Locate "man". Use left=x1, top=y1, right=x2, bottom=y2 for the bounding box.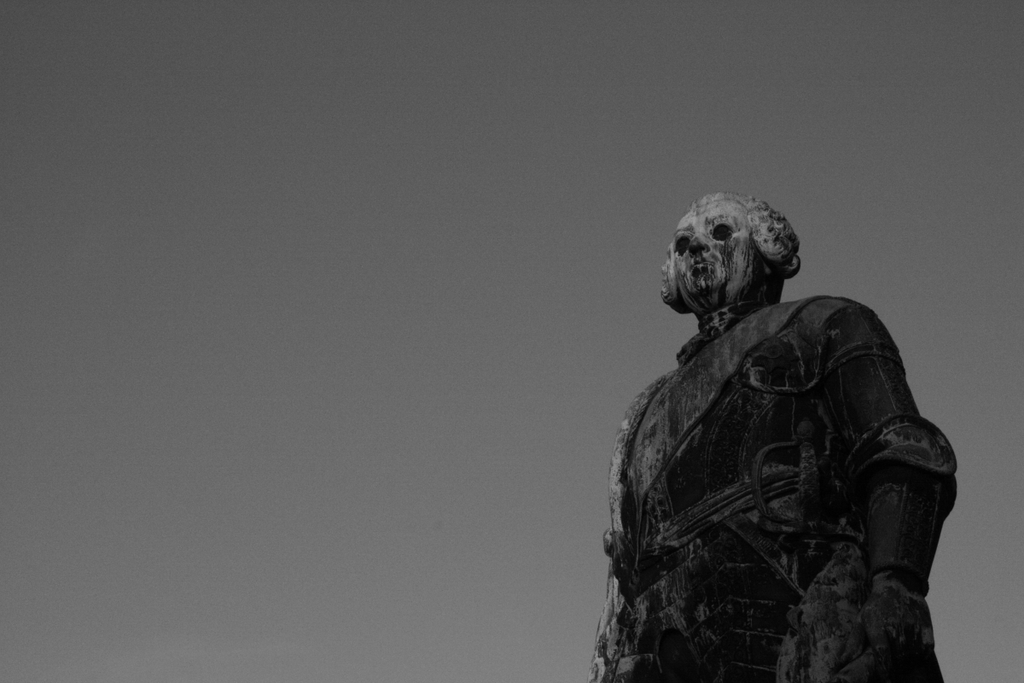
left=585, top=187, right=957, bottom=682.
